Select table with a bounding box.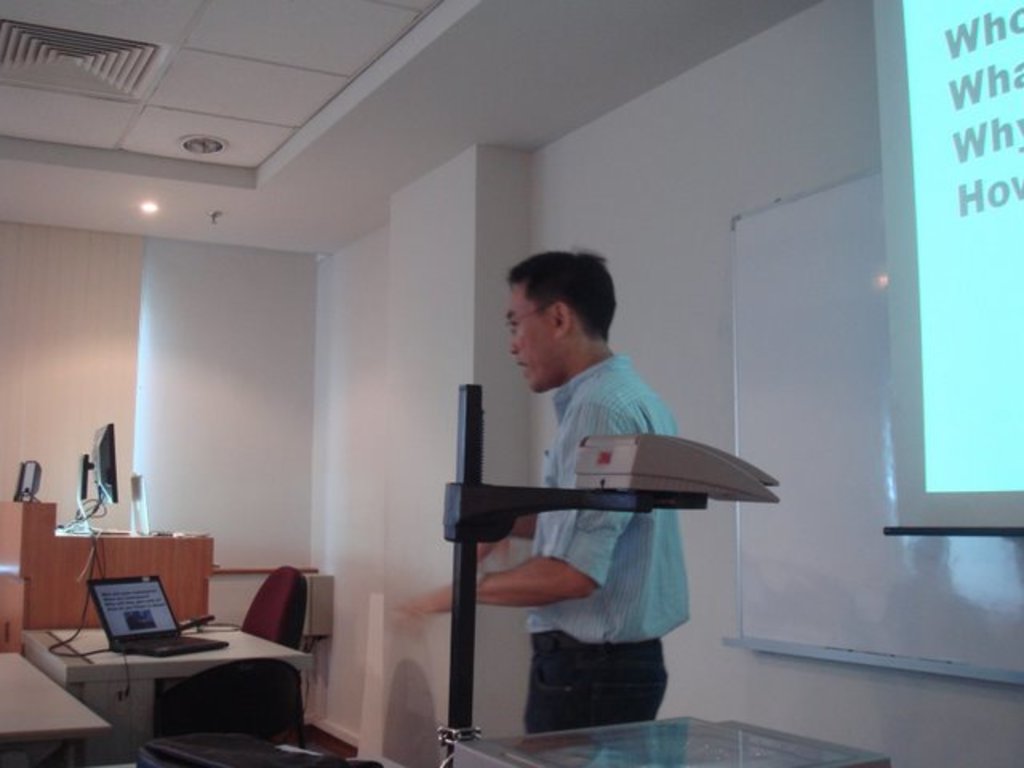
bbox=[22, 600, 310, 754].
